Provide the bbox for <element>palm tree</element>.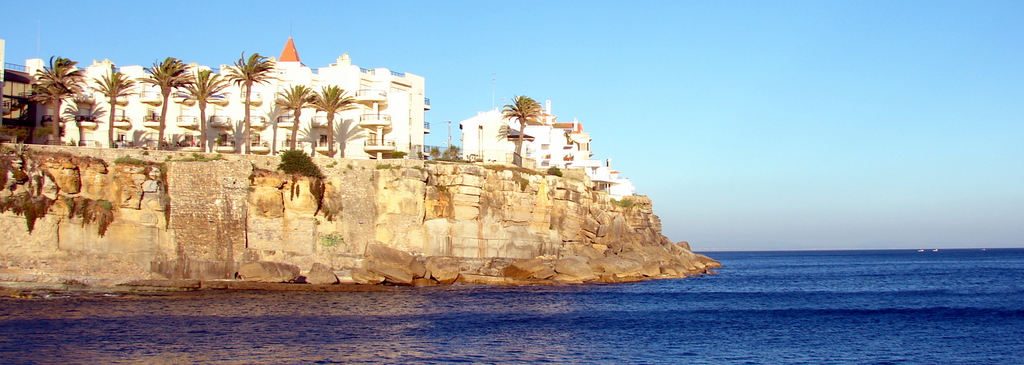
bbox=[222, 53, 261, 152].
